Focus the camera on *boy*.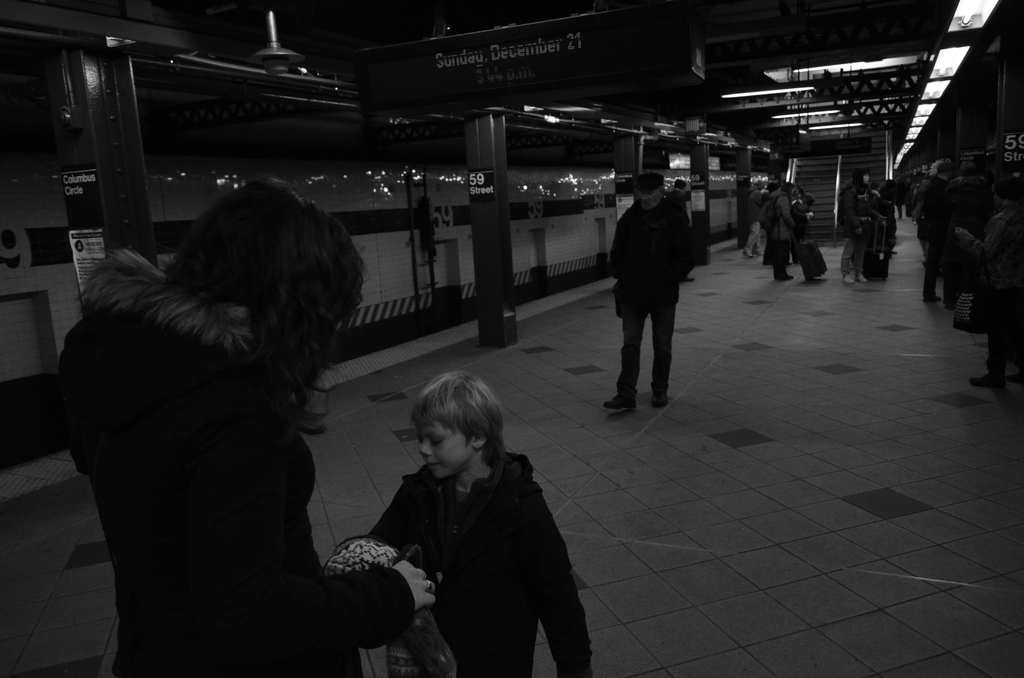
Focus region: region(340, 370, 596, 677).
